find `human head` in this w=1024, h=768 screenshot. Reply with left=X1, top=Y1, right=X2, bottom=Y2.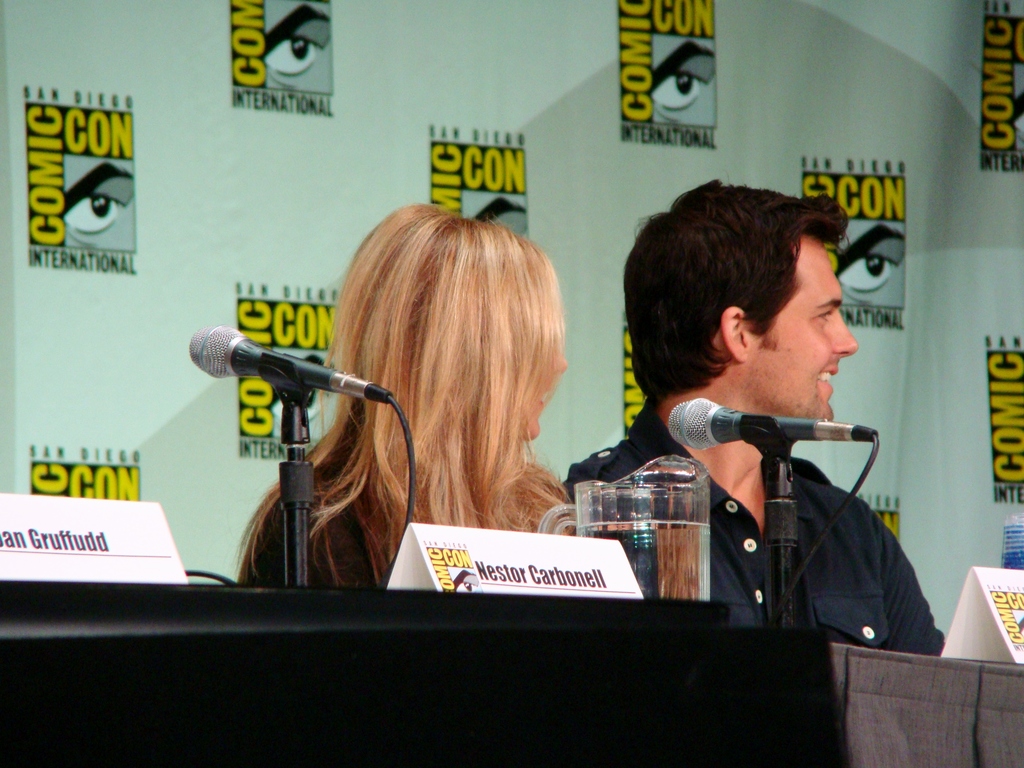
left=338, top=204, right=571, bottom=442.
